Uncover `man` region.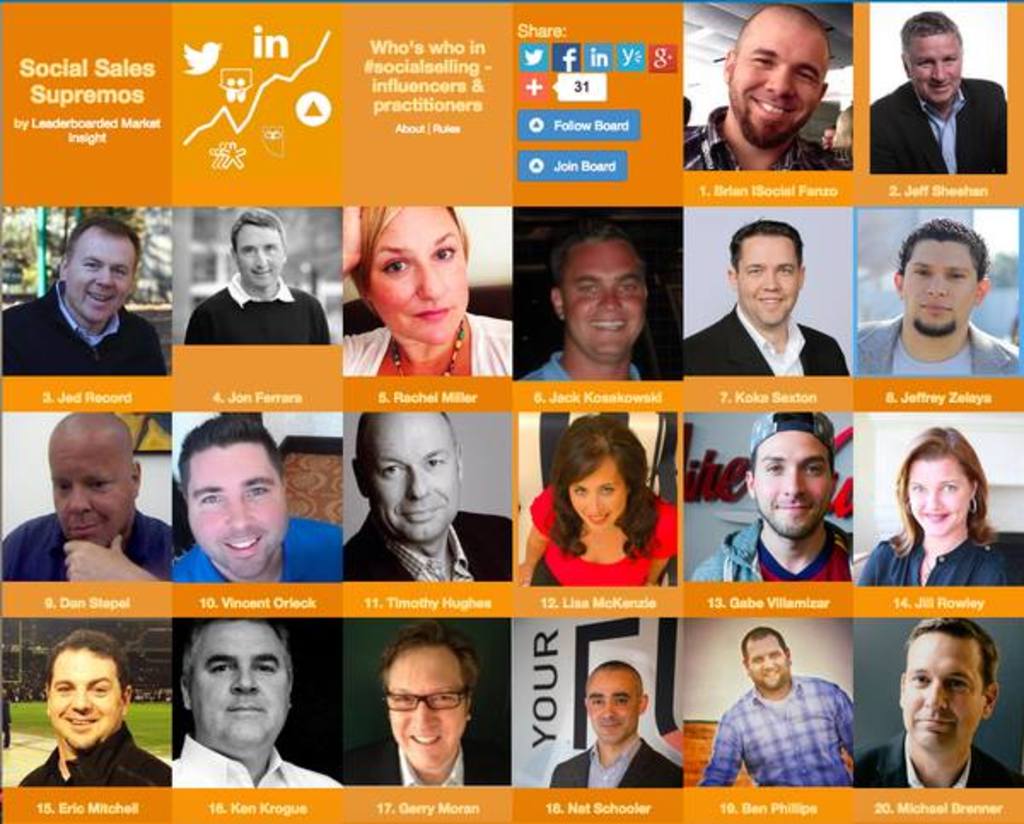
Uncovered: bbox=[345, 621, 510, 786].
